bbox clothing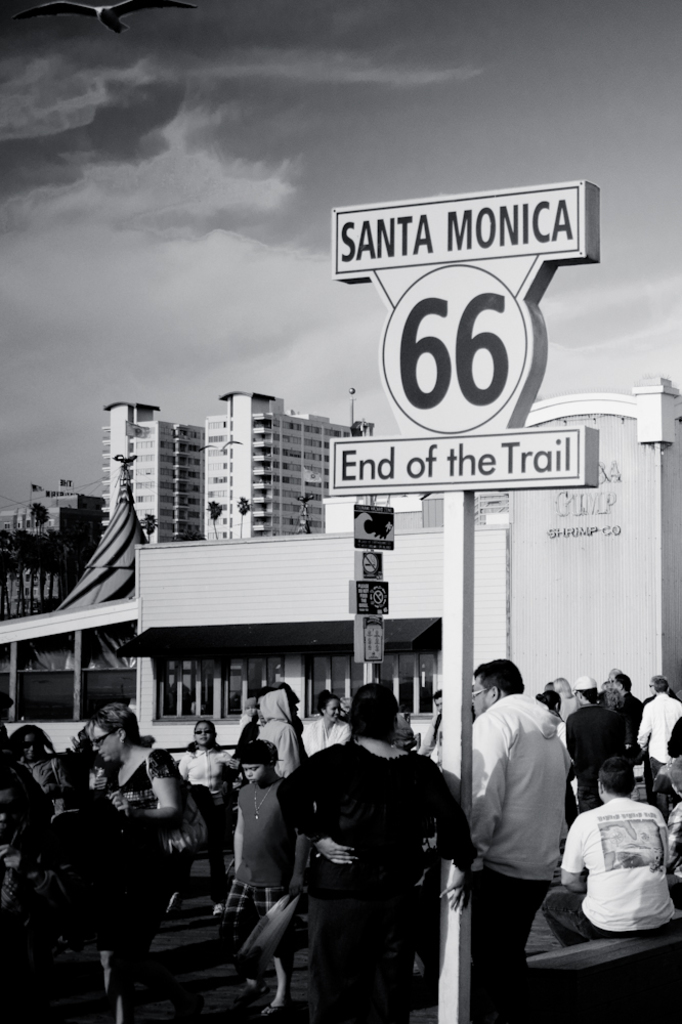
l=567, t=703, r=623, b=815
